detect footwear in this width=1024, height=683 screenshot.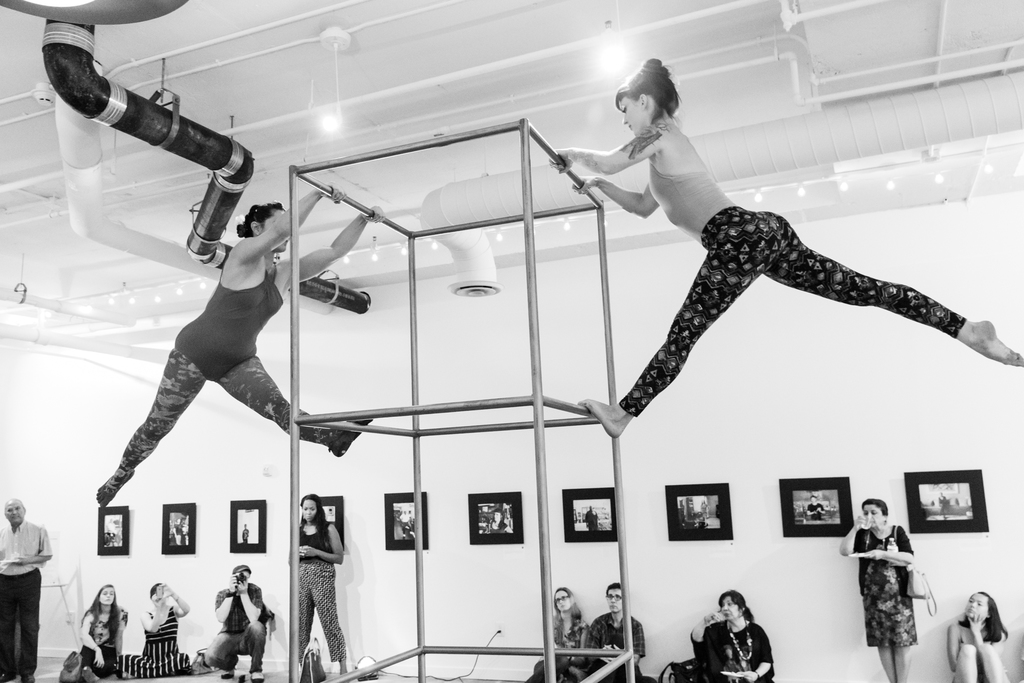
Detection: [left=221, top=667, right=236, bottom=679].
